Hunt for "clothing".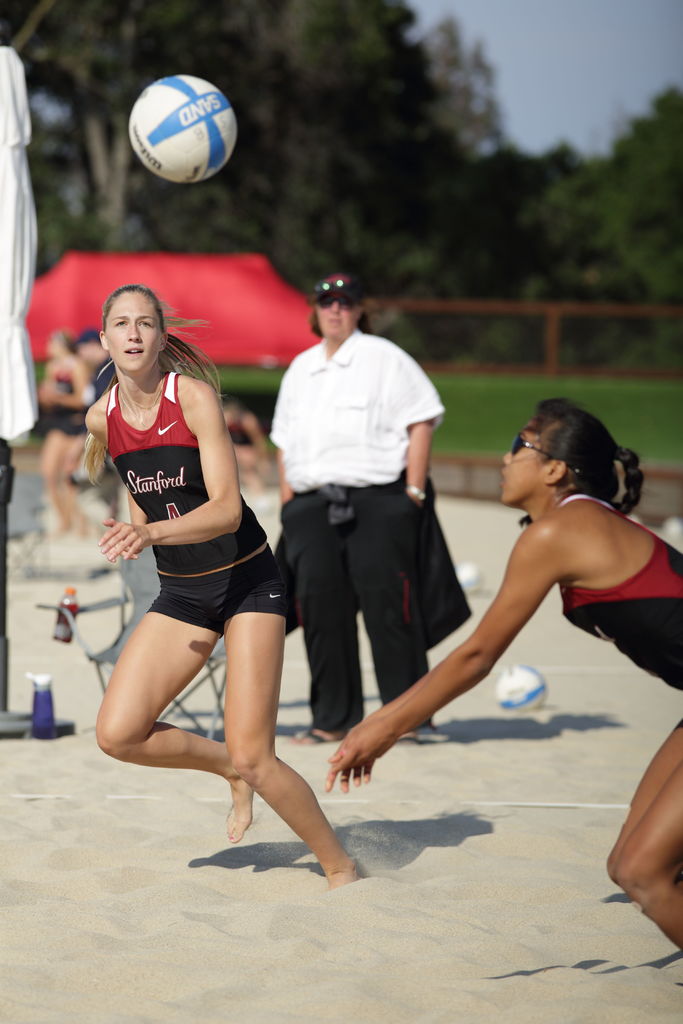
Hunted down at box(29, 364, 90, 438).
